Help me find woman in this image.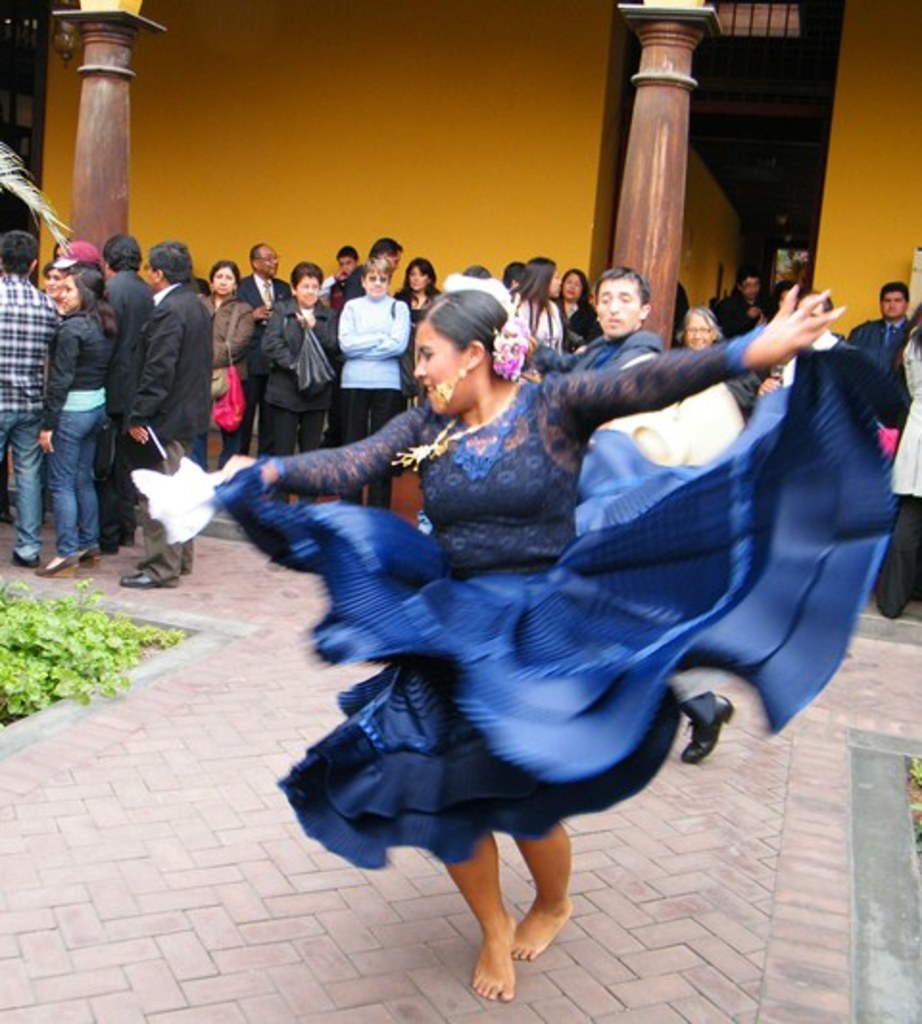
Found it: (38,259,63,300).
